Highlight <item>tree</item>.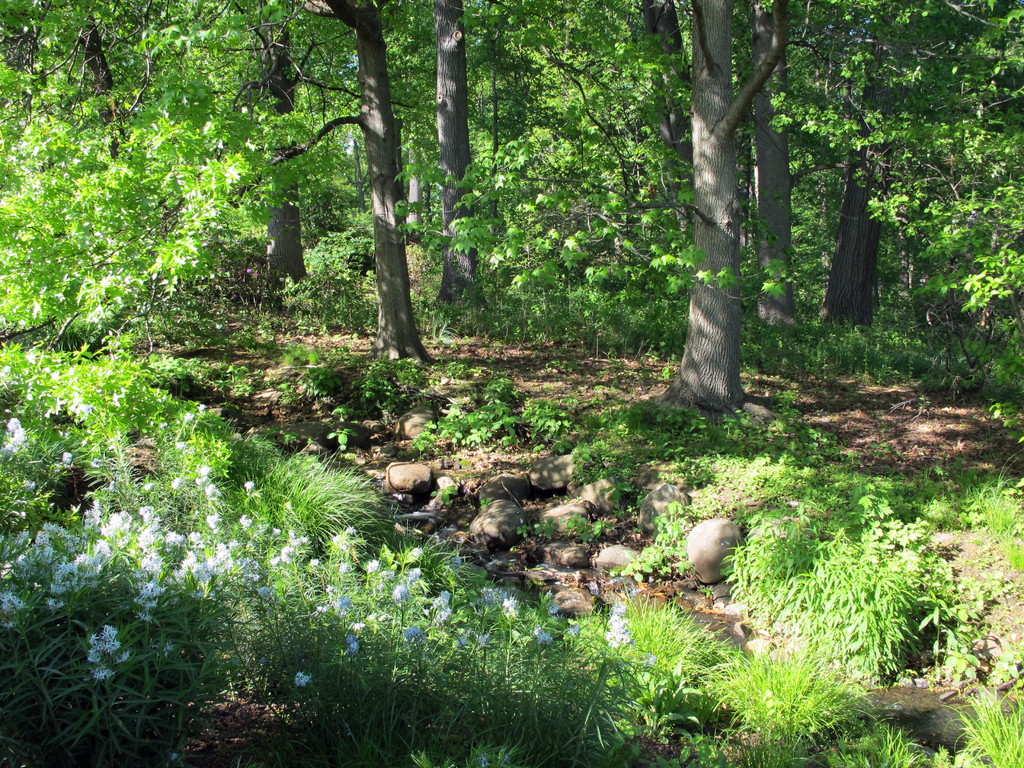
Highlighted region: (780, 0, 1023, 342).
